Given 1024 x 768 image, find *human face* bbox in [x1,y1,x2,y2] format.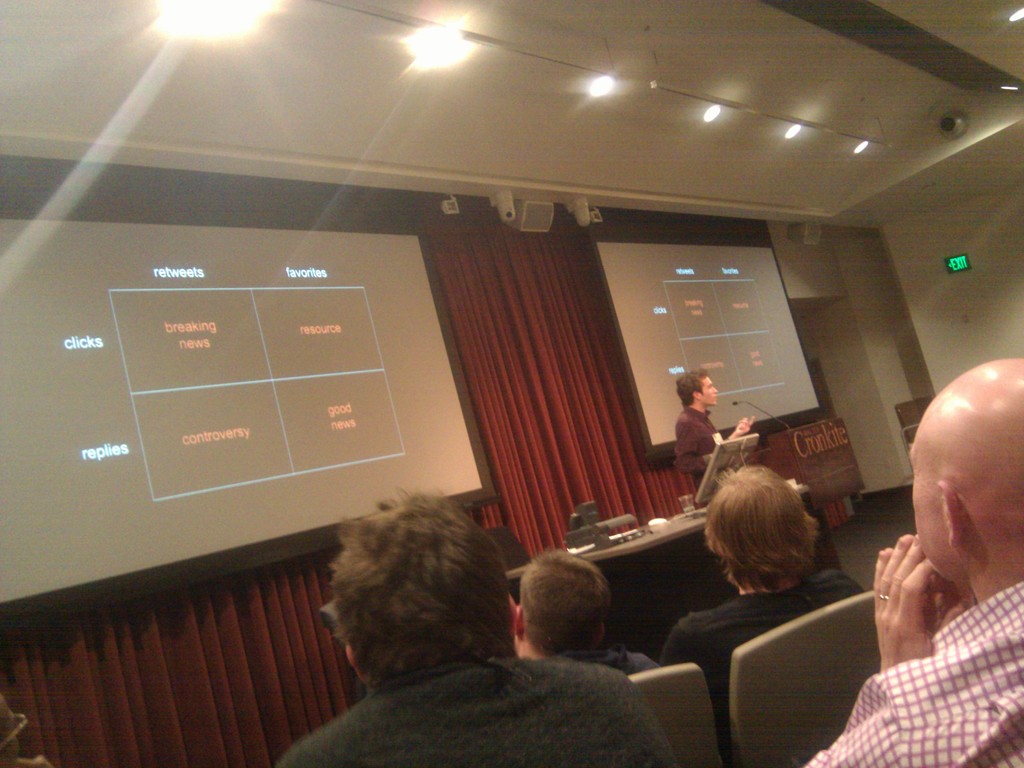
[910,433,946,574].
